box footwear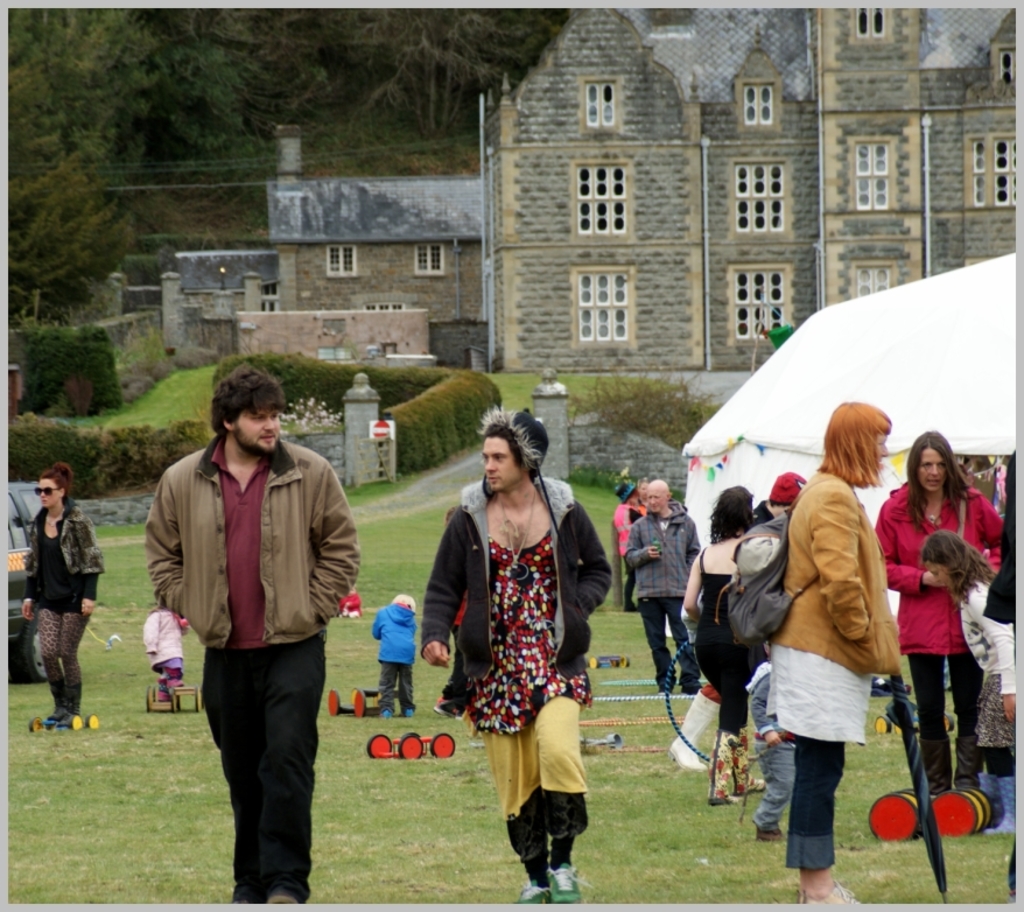
crop(979, 772, 1002, 816)
